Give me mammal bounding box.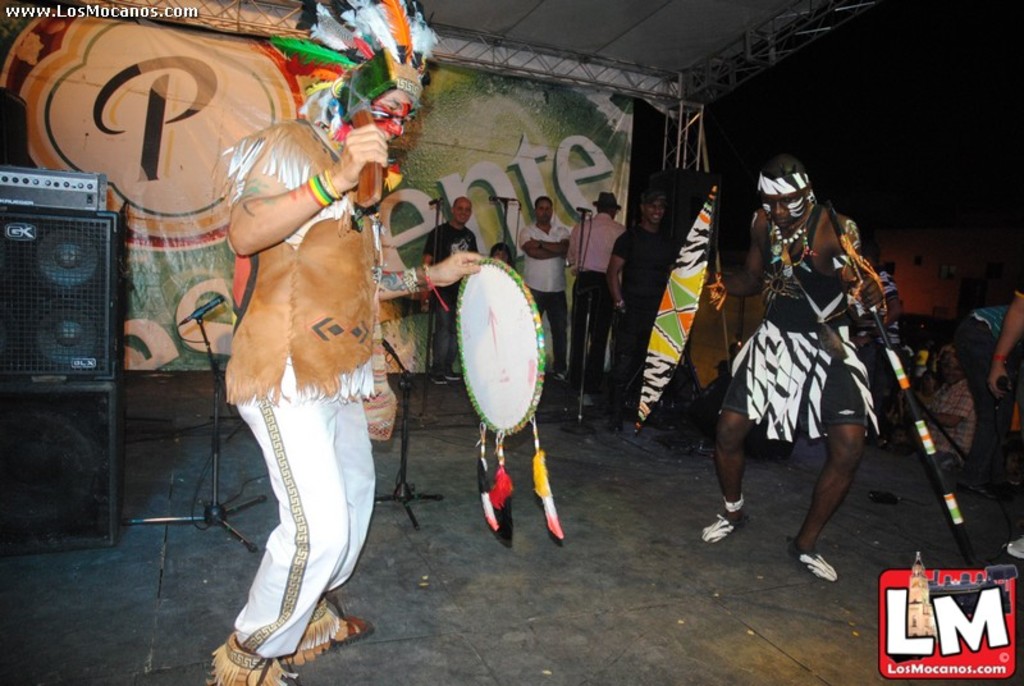
crop(494, 243, 517, 276).
